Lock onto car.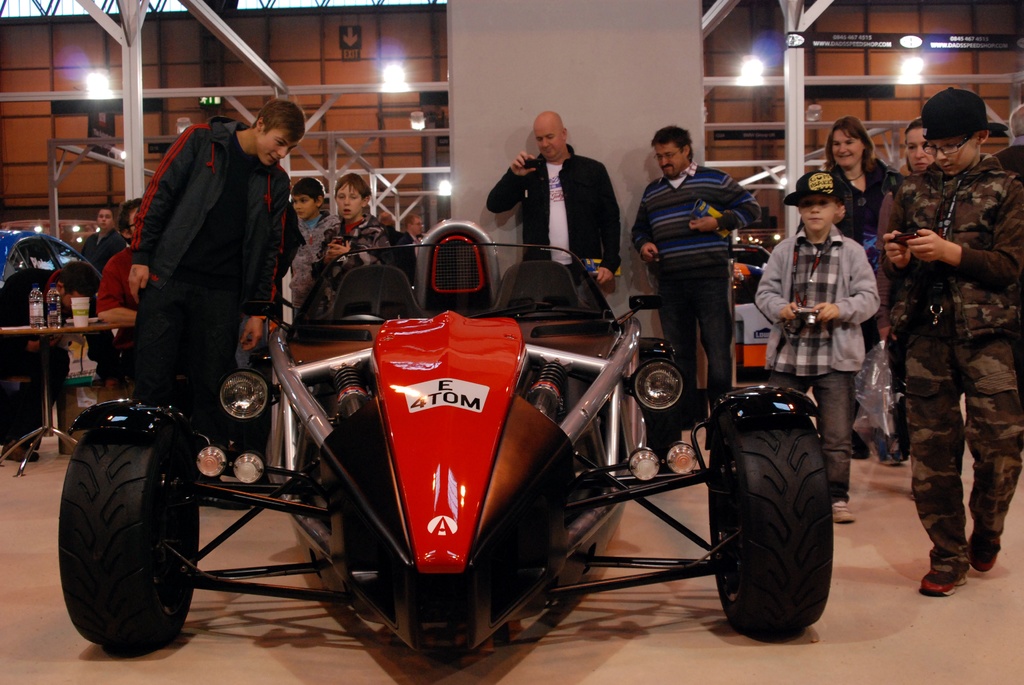
Locked: 0:228:101:291.
